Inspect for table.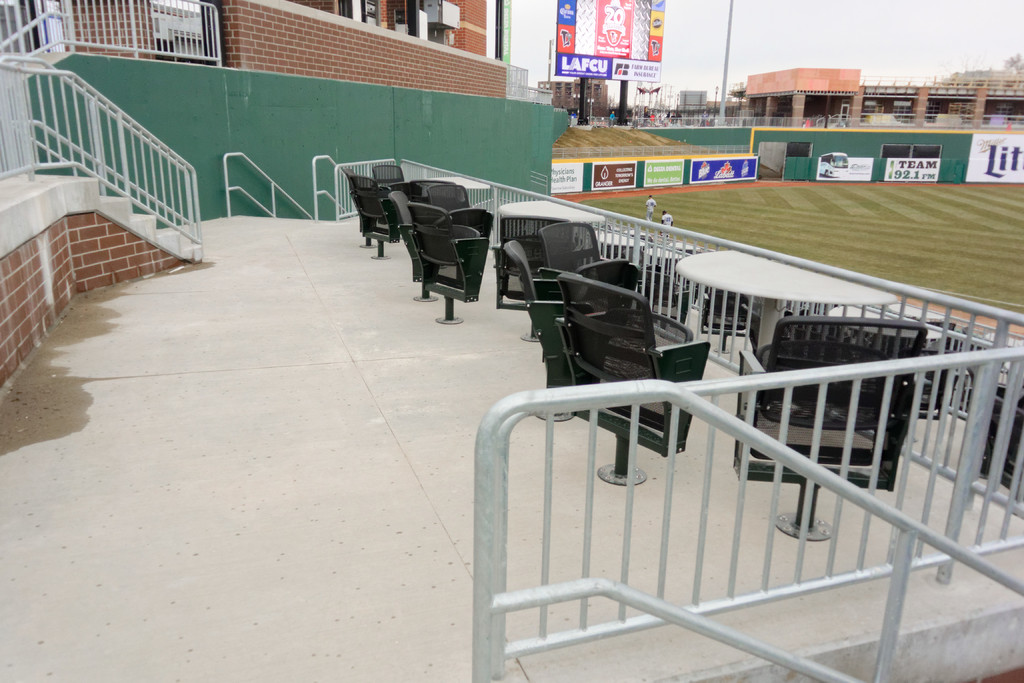
Inspection: {"left": 595, "top": 226, "right": 641, "bottom": 251}.
